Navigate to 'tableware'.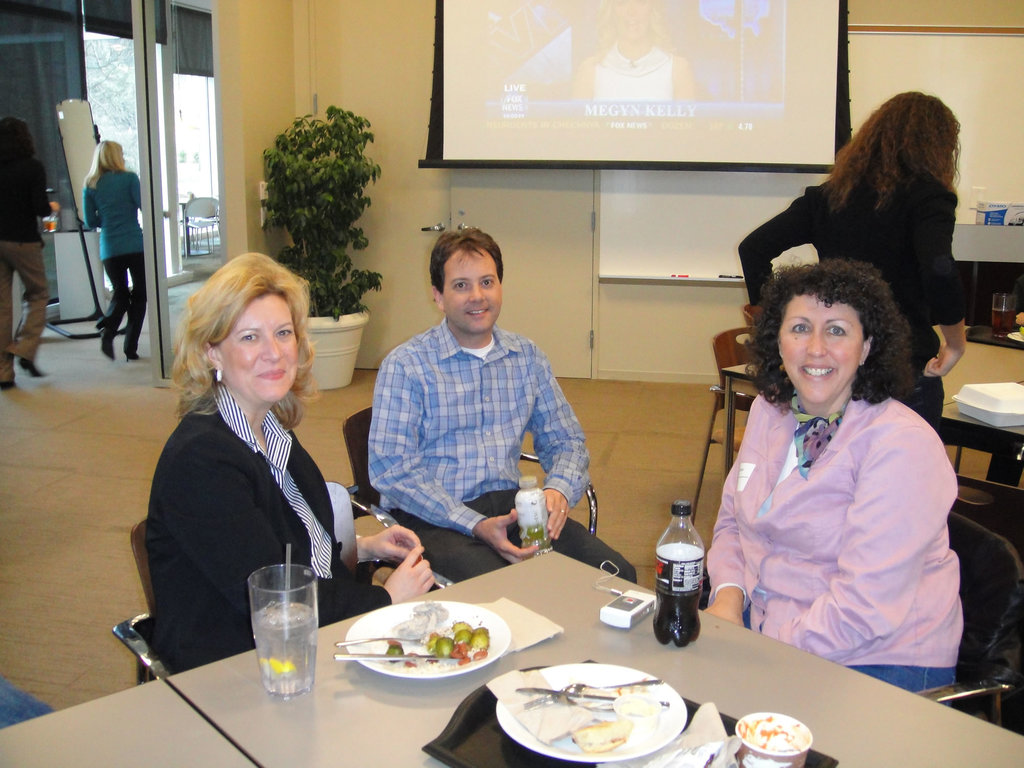
Navigation target: rect(328, 630, 423, 650).
